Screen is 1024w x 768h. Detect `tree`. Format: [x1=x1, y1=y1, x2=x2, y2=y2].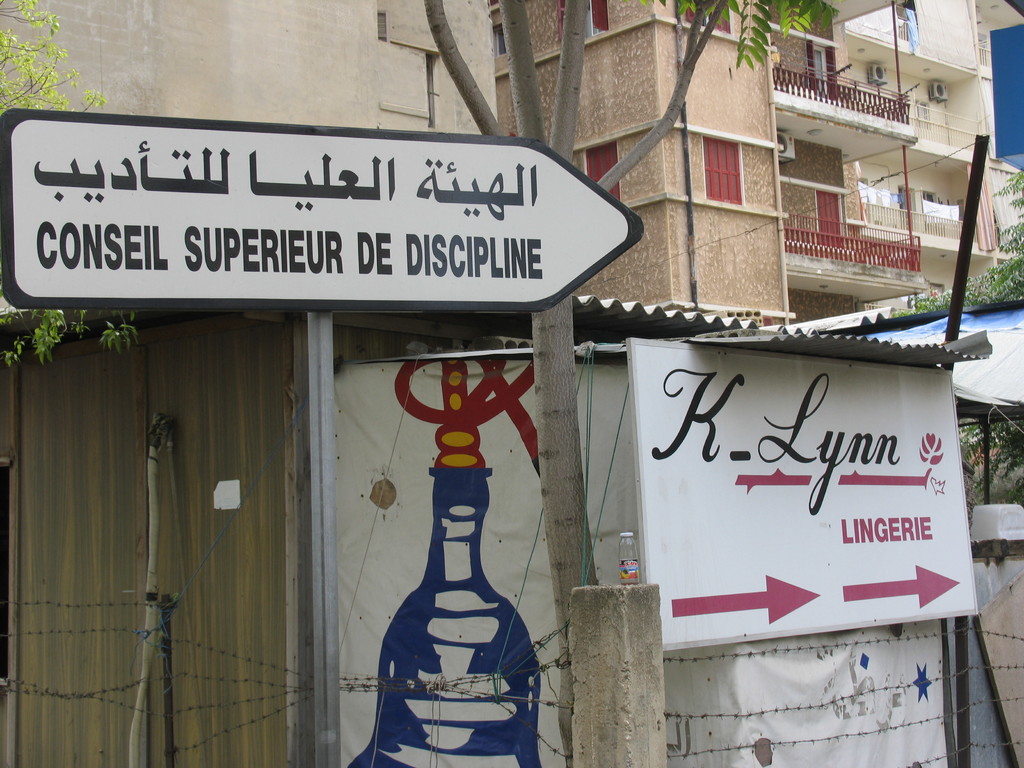
[x1=895, y1=162, x2=1023, y2=508].
